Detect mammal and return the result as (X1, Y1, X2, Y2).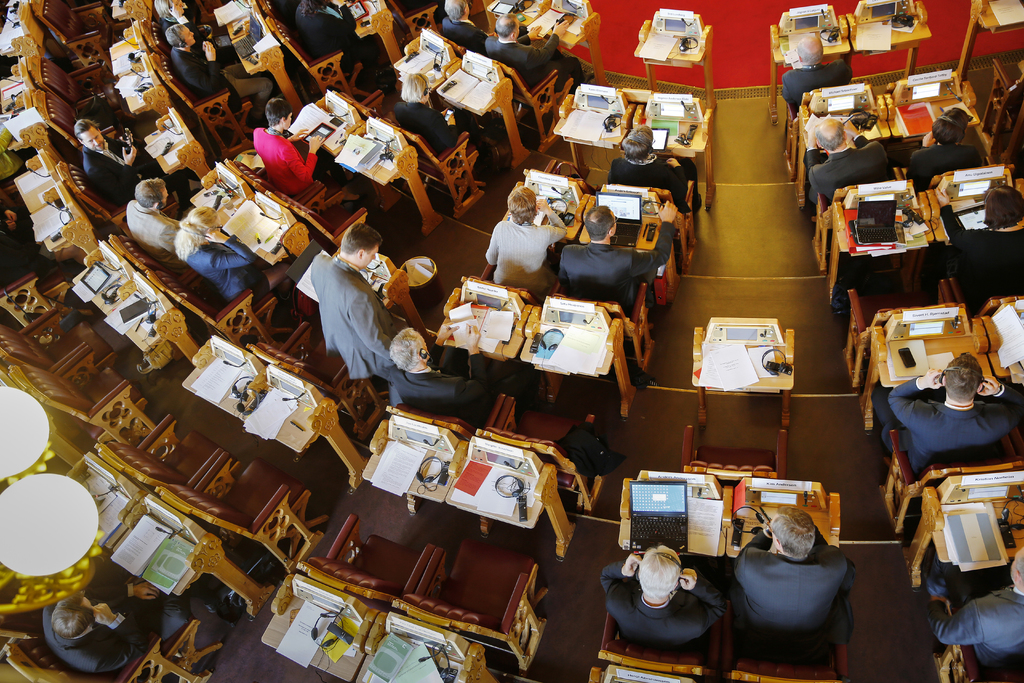
(154, 0, 201, 34).
